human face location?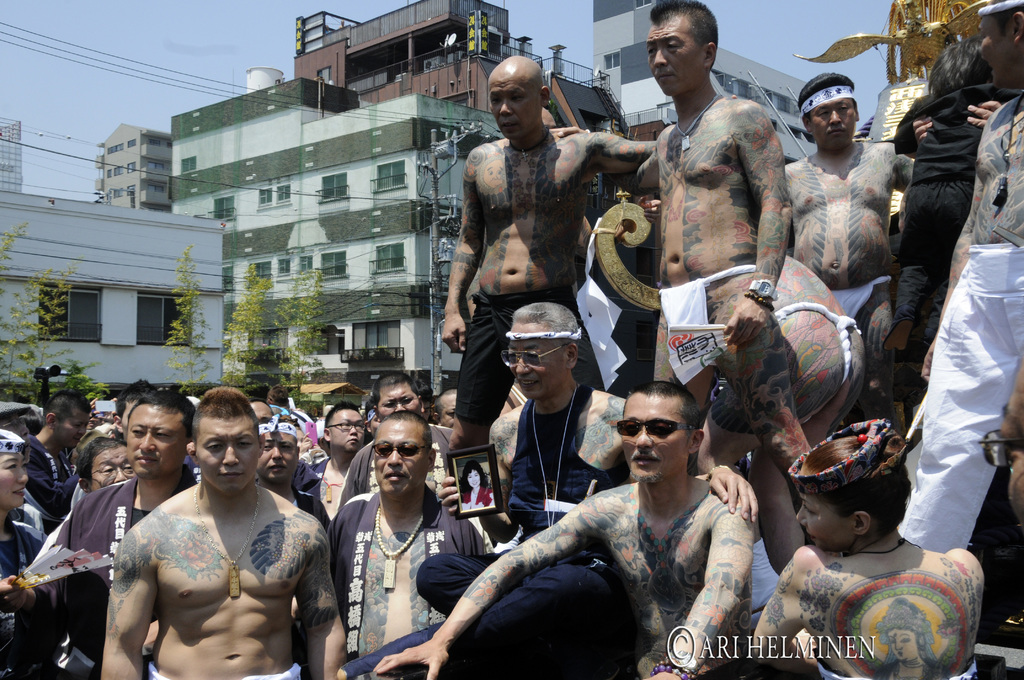
[left=442, top=398, right=458, bottom=427]
